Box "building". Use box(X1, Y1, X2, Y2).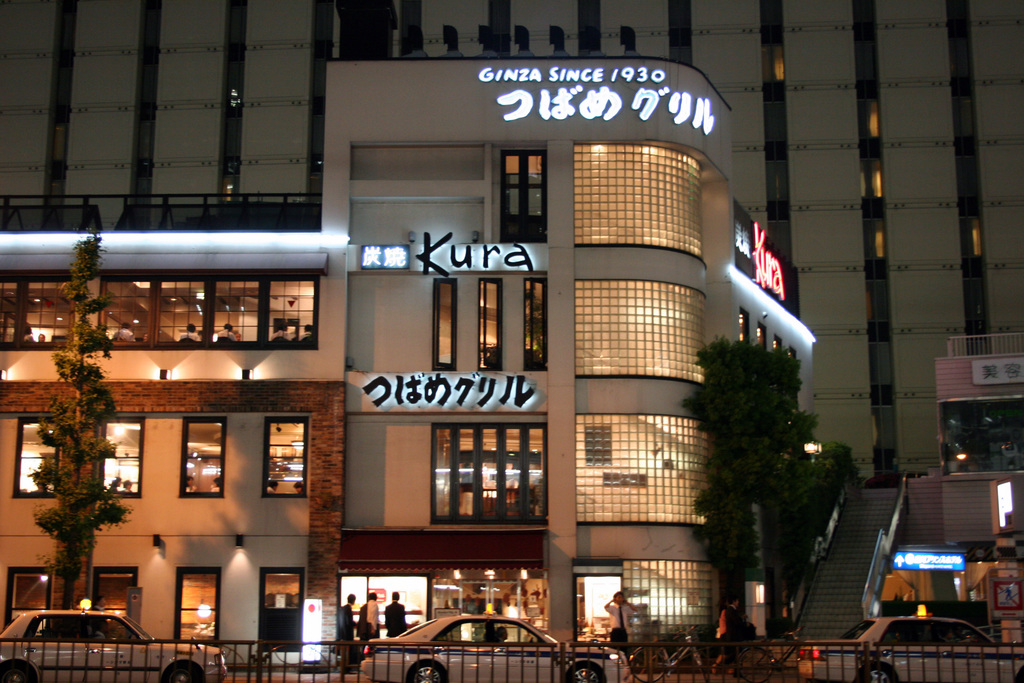
box(806, 339, 1023, 653).
